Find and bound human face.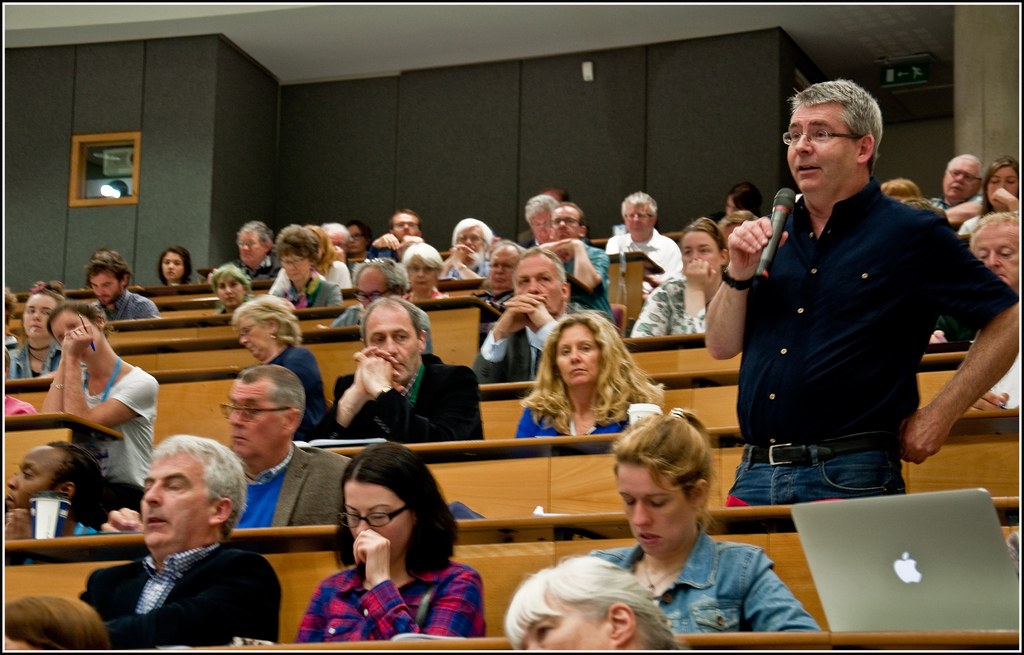
Bound: rect(140, 457, 211, 549).
